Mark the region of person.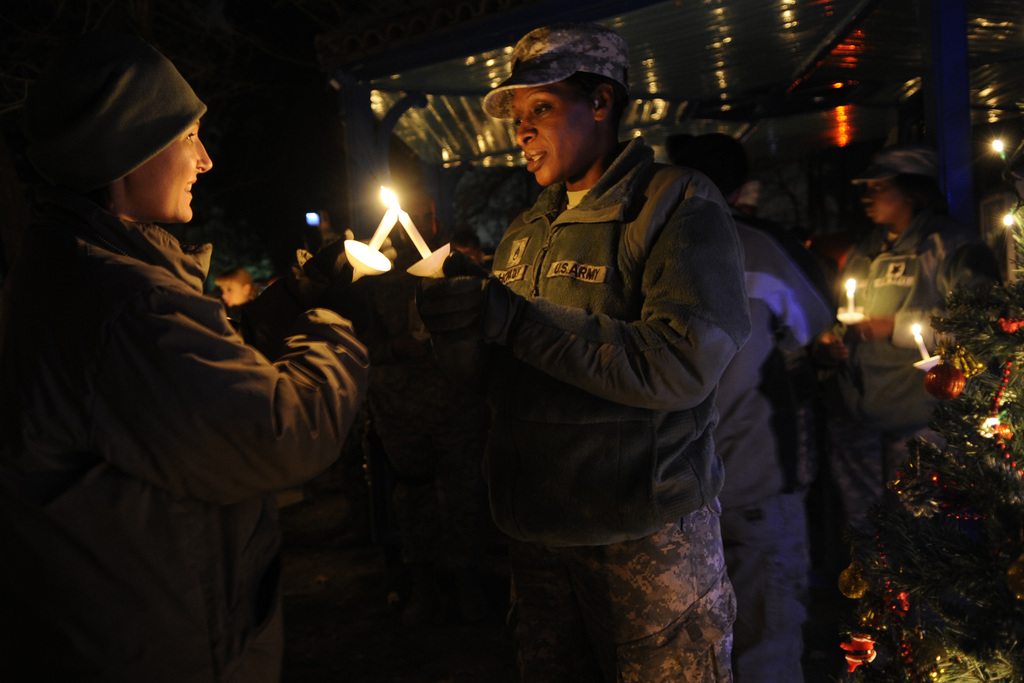
Region: BBox(383, 0, 768, 682).
